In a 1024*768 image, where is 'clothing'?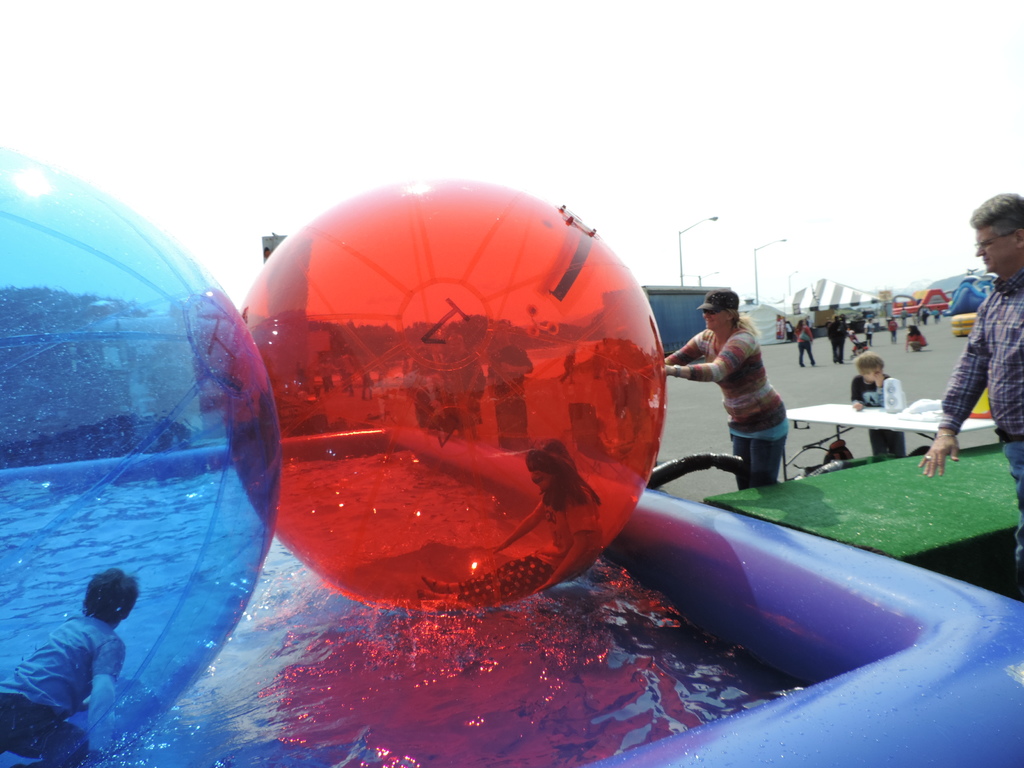
box=[899, 310, 906, 322].
